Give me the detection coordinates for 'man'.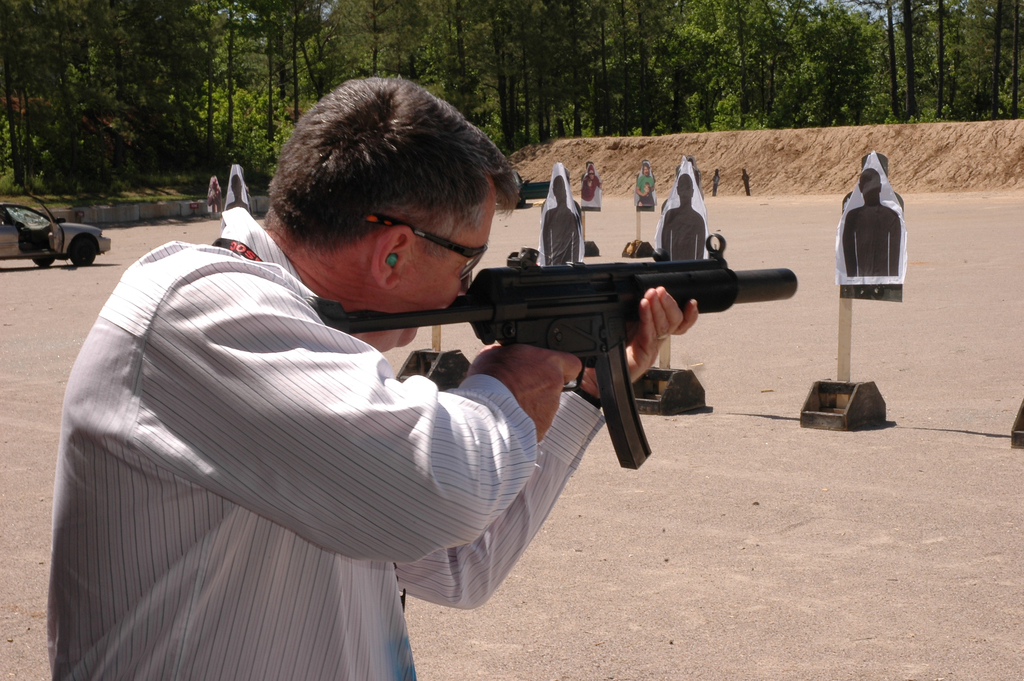
579, 165, 606, 210.
